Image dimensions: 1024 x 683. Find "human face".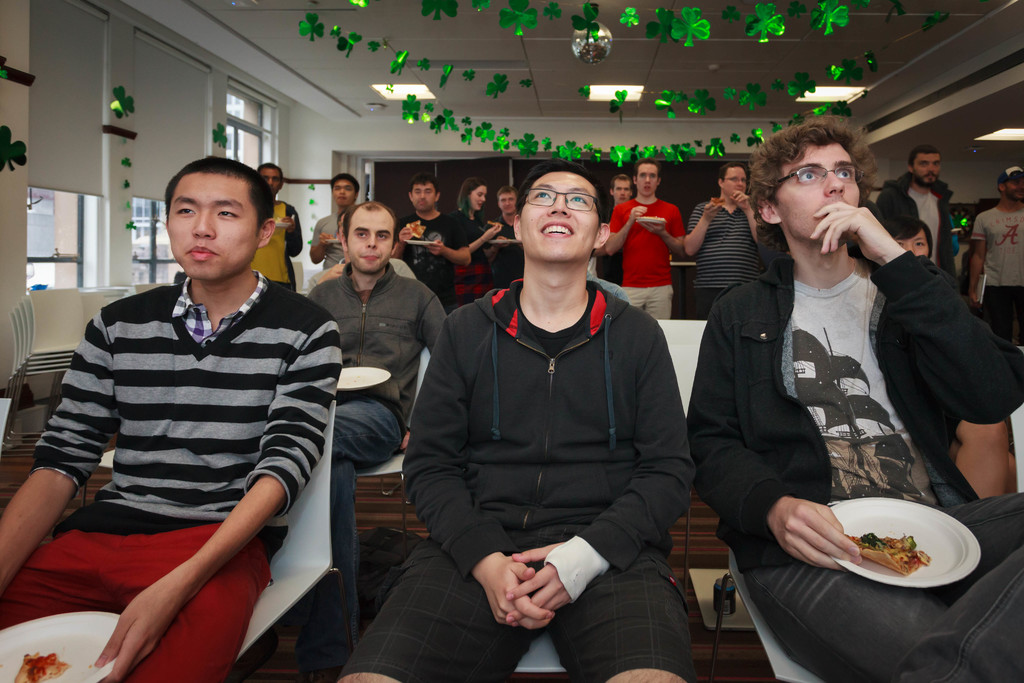
(x1=413, y1=186, x2=434, y2=210).
